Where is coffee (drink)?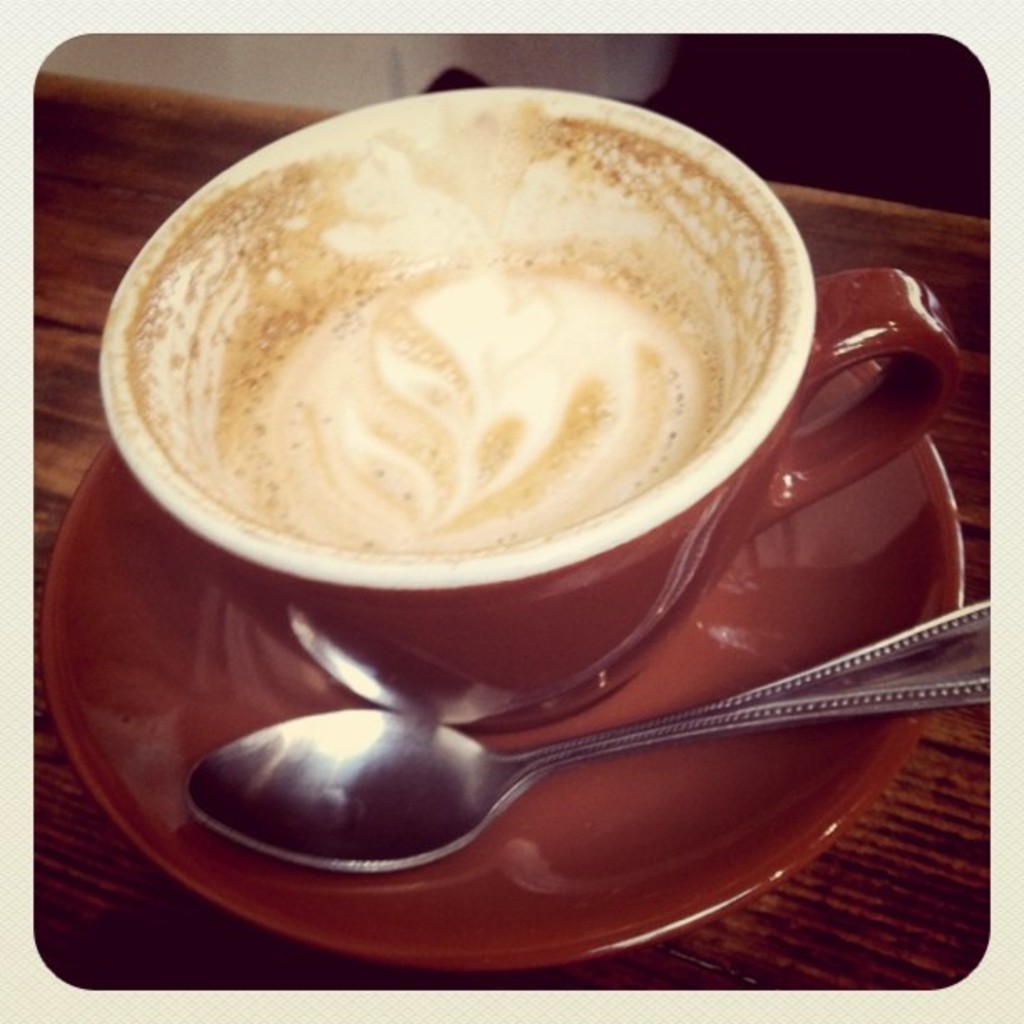
detection(120, 97, 790, 554).
